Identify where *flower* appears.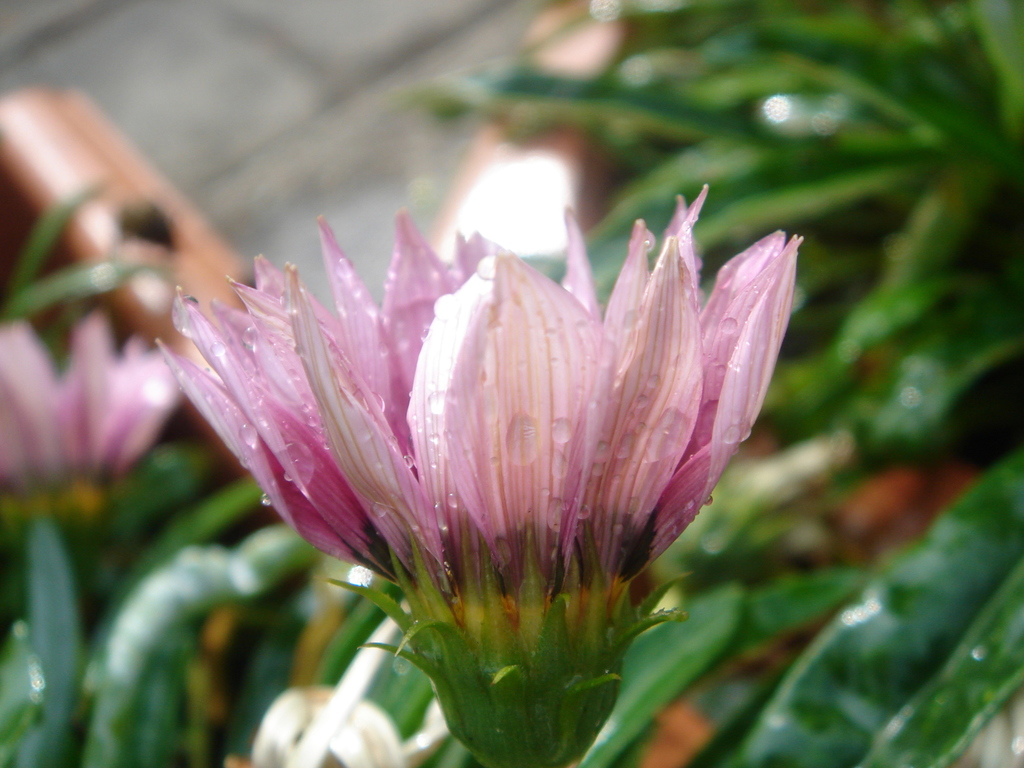
Appears at [151, 182, 804, 767].
